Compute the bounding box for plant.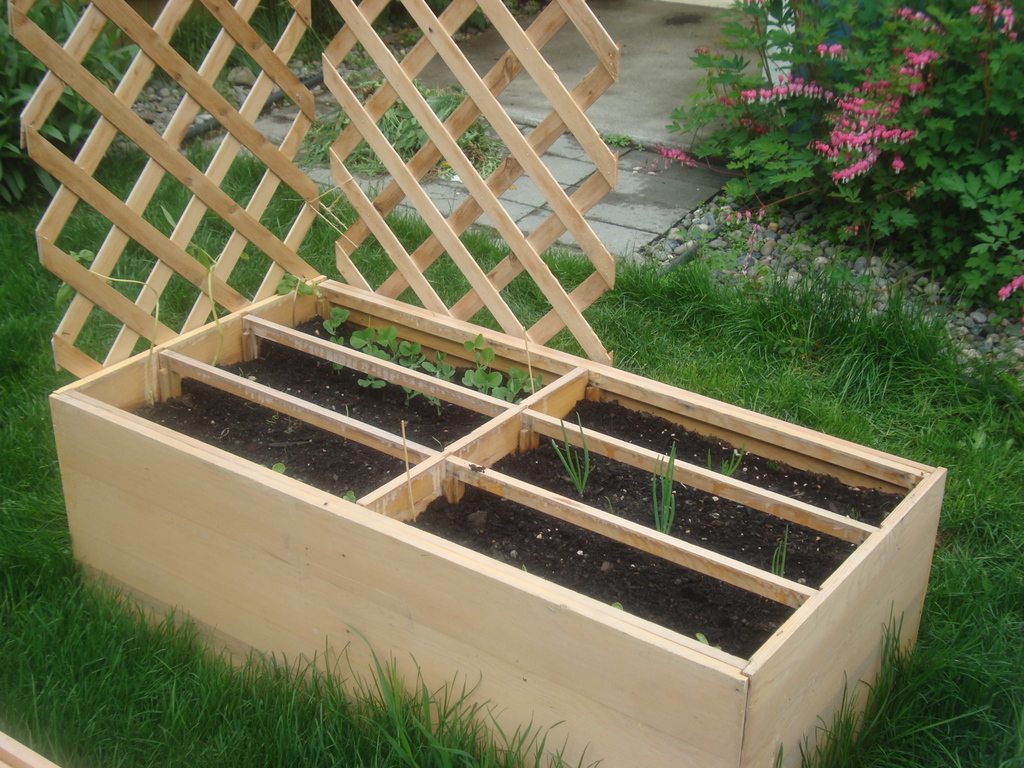
343 3 522 33.
